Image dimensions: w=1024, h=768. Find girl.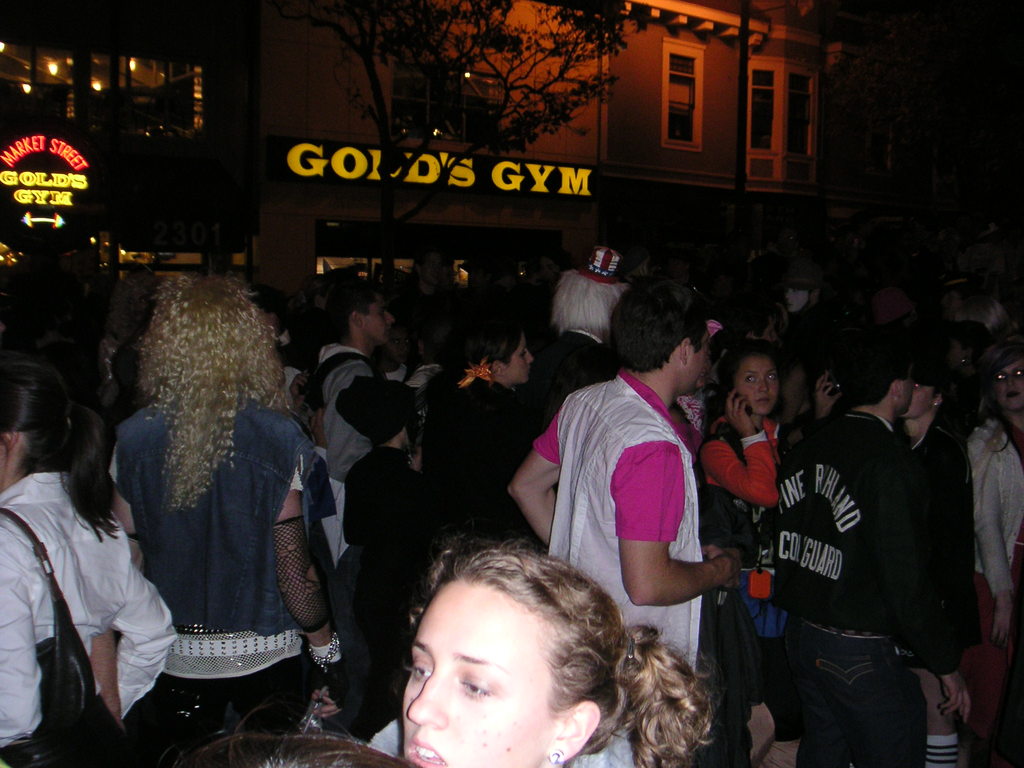
{"left": 700, "top": 346, "right": 787, "bottom": 767}.
